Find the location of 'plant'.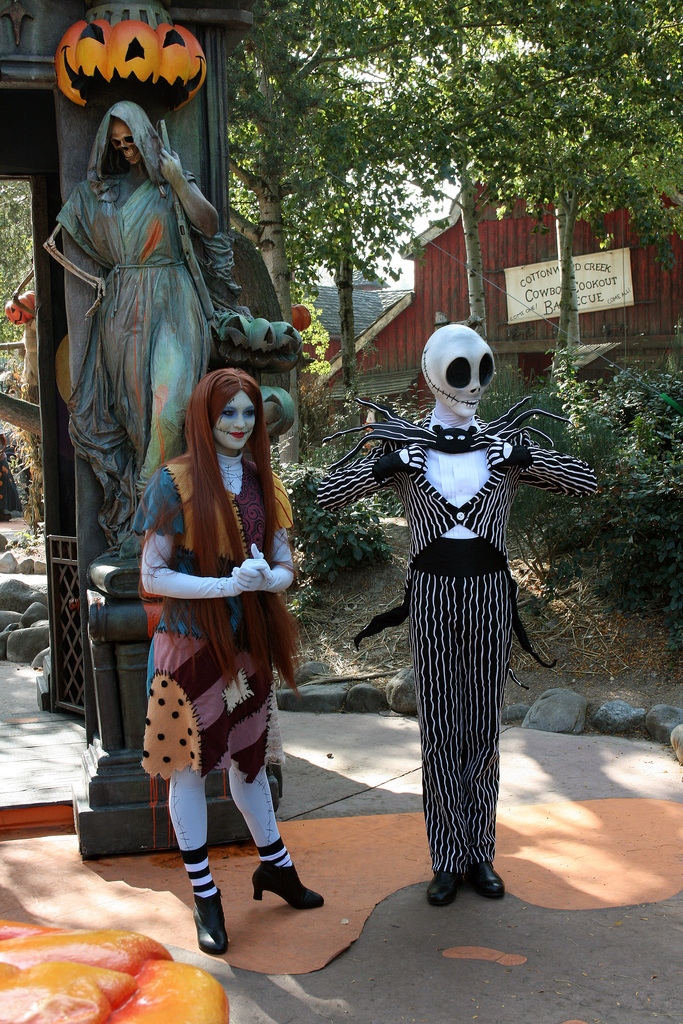
Location: crop(299, 368, 431, 445).
